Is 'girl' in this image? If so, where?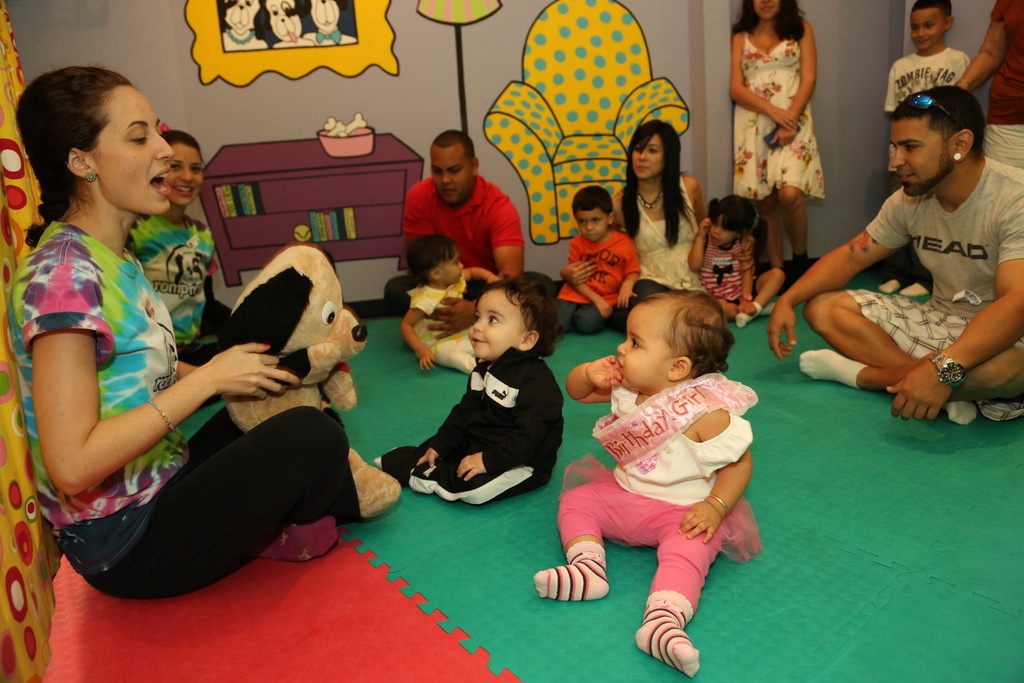
Yes, at [404, 235, 506, 372].
